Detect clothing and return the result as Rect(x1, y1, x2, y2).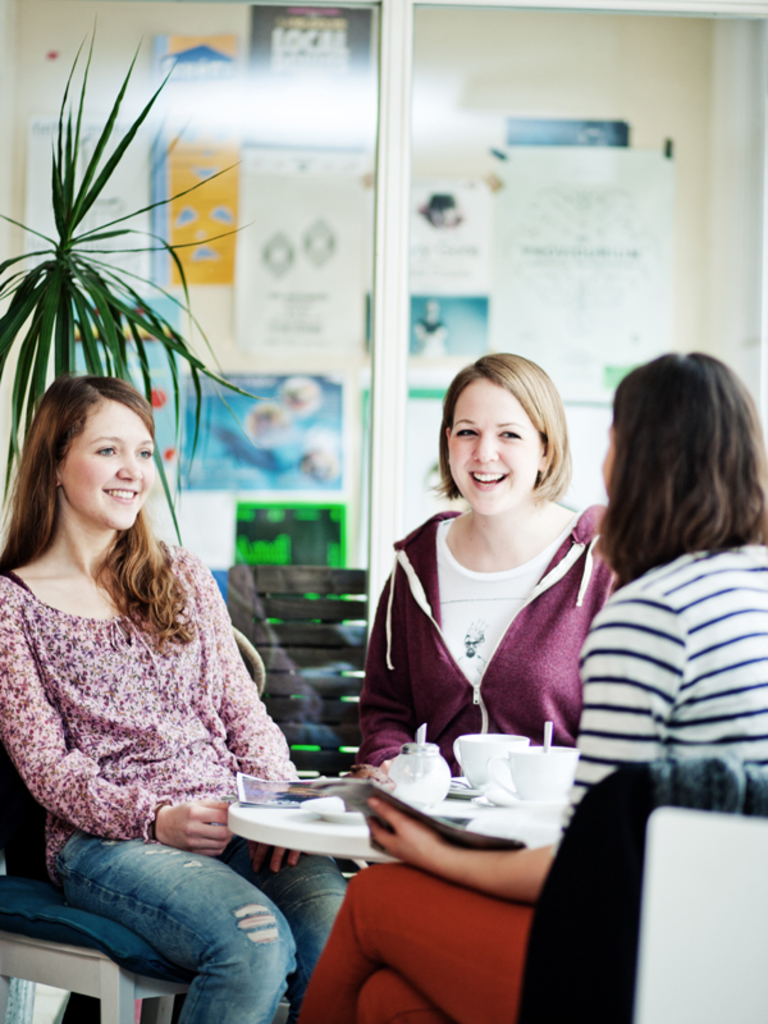
Rect(561, 547, 767, 831).
